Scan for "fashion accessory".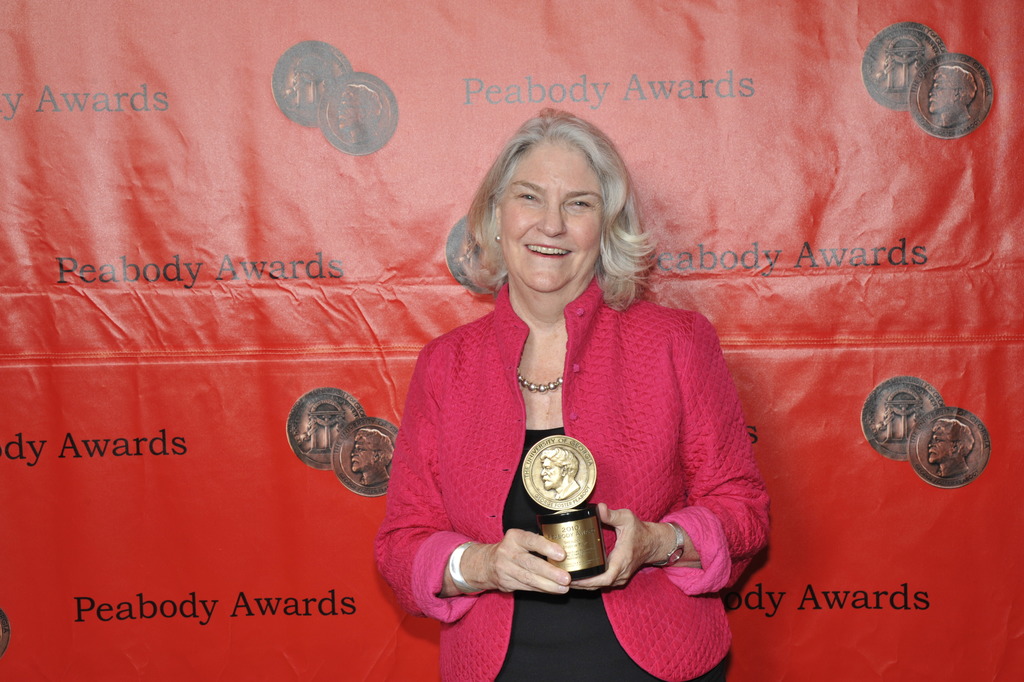
Scan result: BBox(514, 373, 565, 393).
